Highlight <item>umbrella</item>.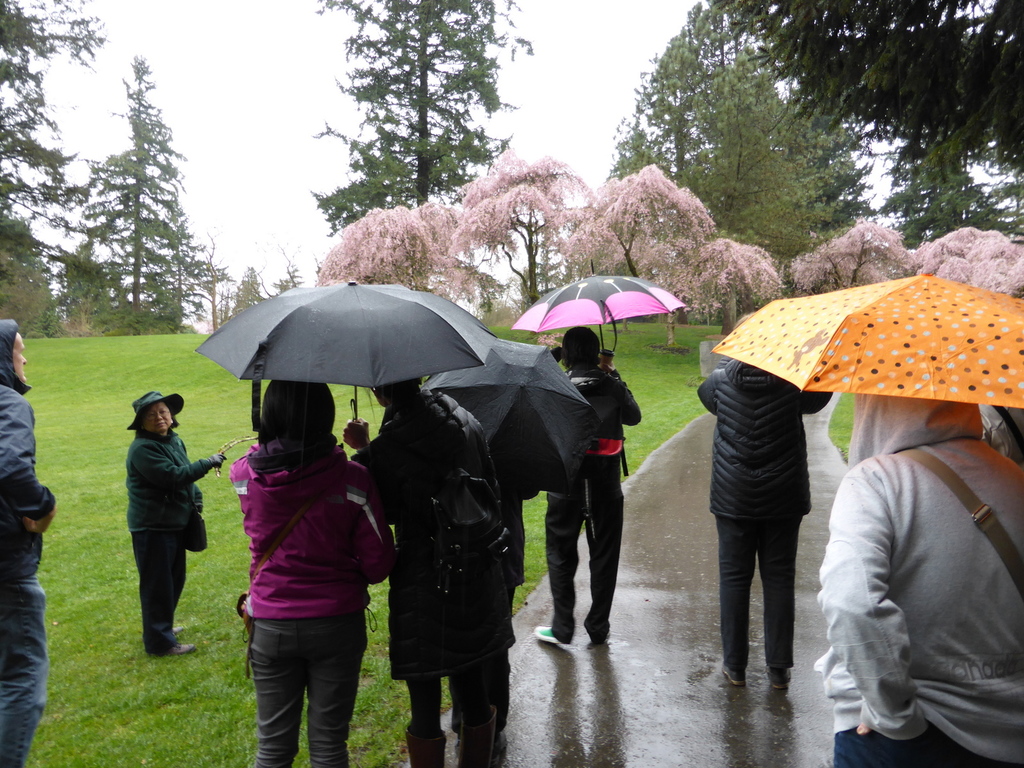
Highlighted region: [712,269,1023,406].
